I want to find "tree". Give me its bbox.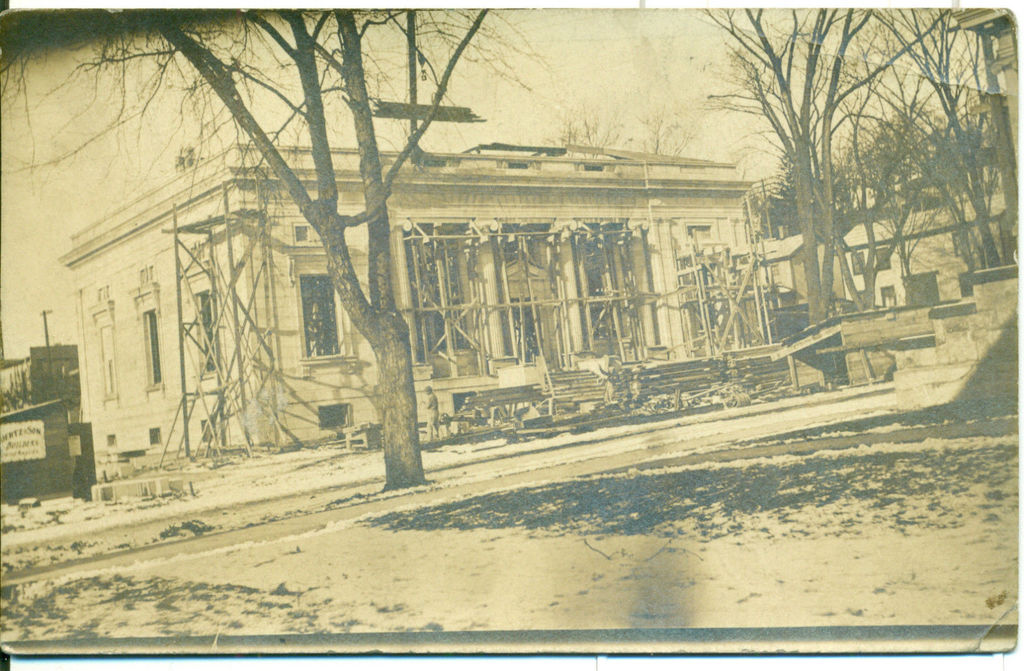
[x1=910, y1=0, x2=1010, y2=269].
